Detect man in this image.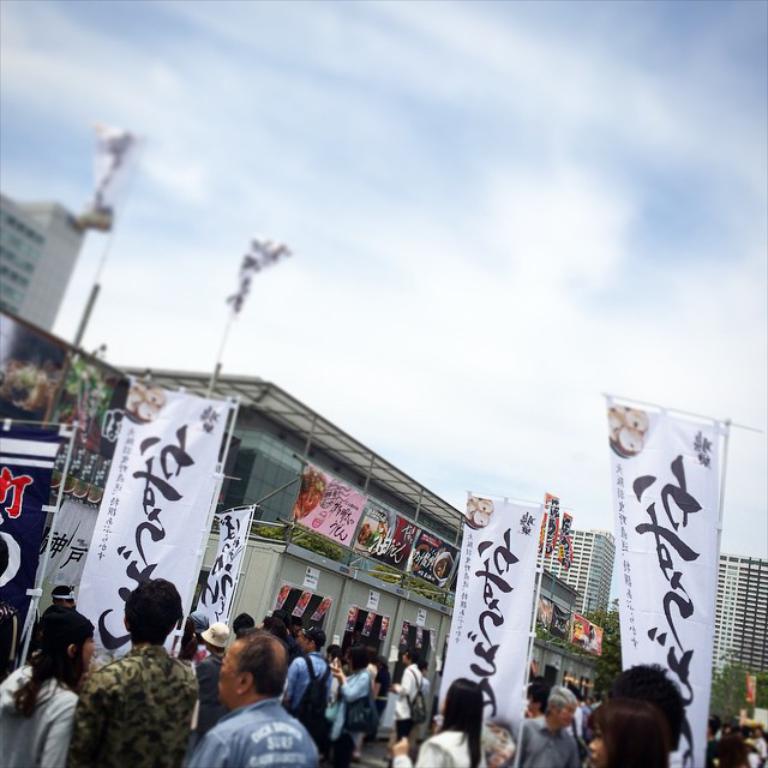
Detection: 602,659,698,767.
